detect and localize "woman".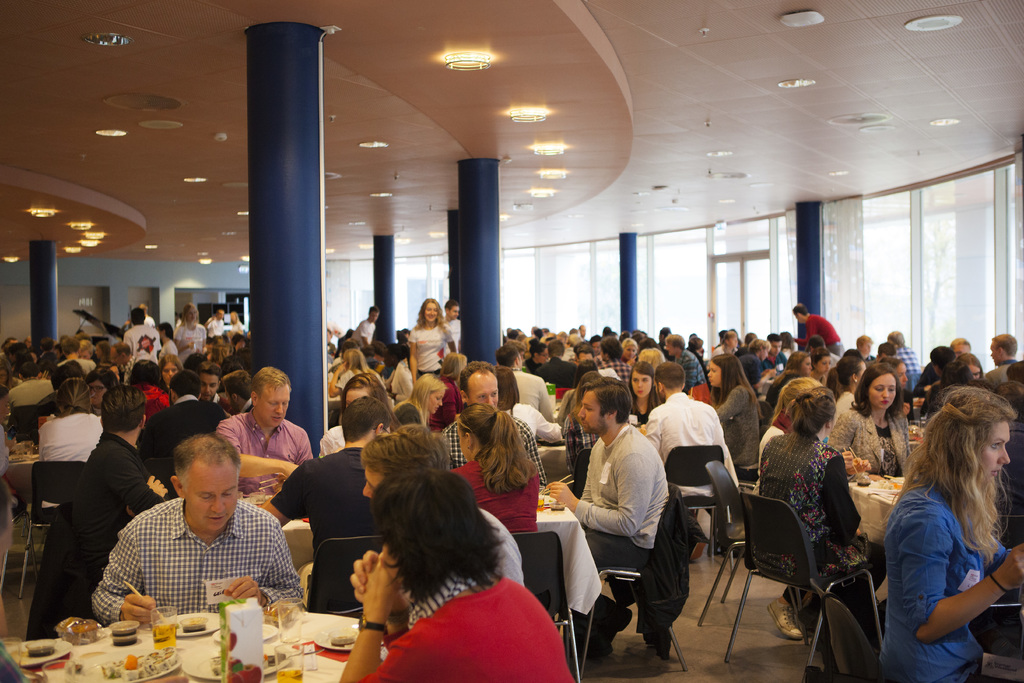
Localized at bbox(229, 309, 243, 332).
